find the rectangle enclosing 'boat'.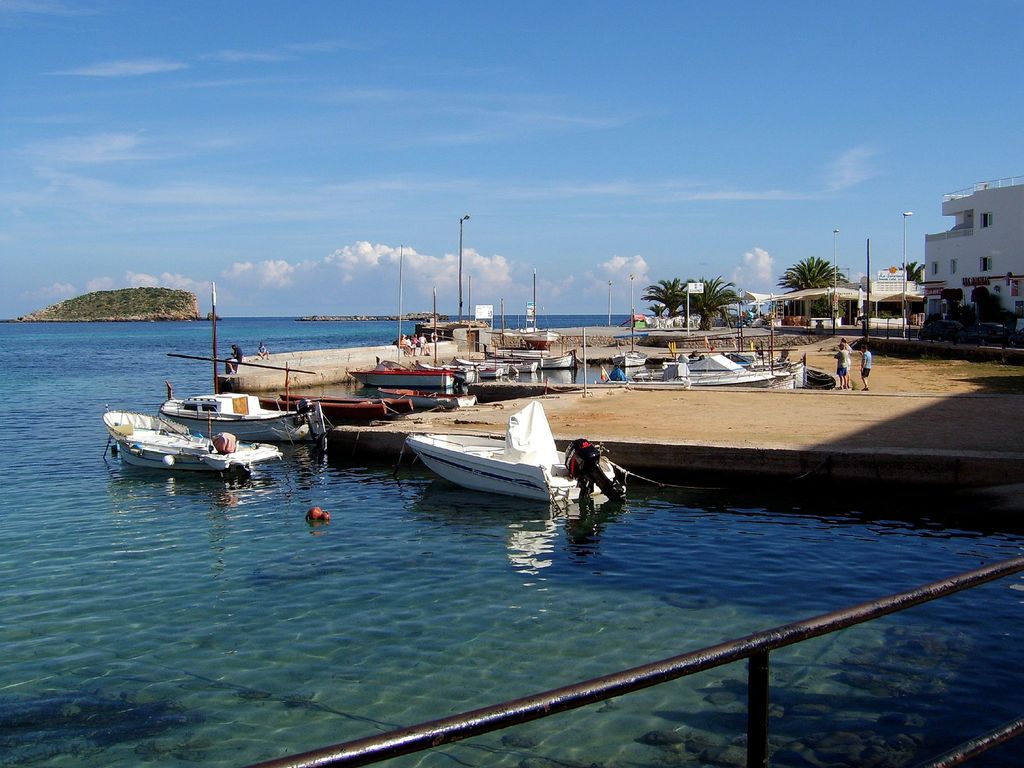
(390,410,566,506).
